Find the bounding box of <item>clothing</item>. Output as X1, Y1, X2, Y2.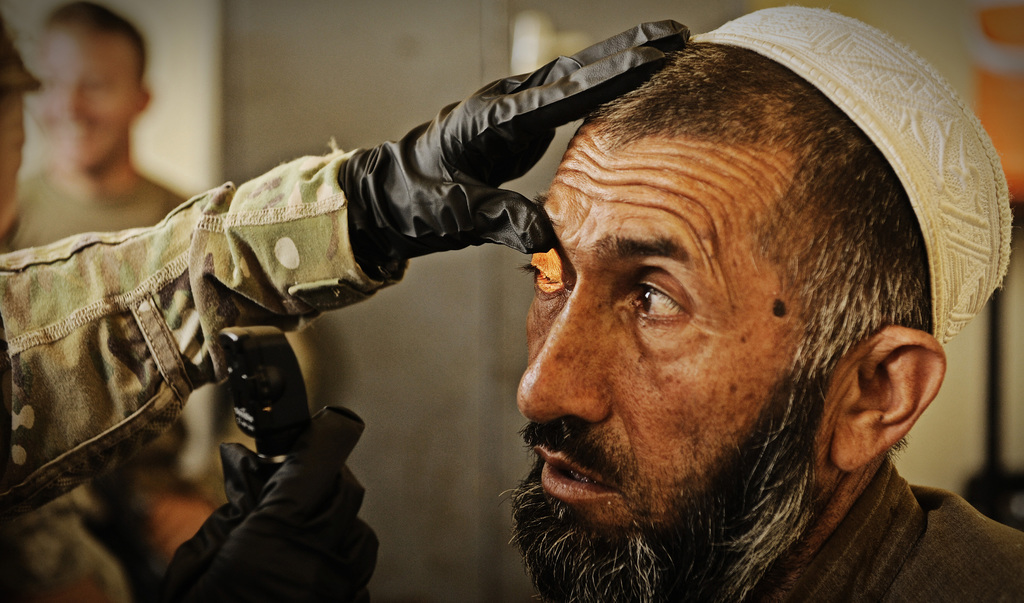
783, 462, 1023, 602.
